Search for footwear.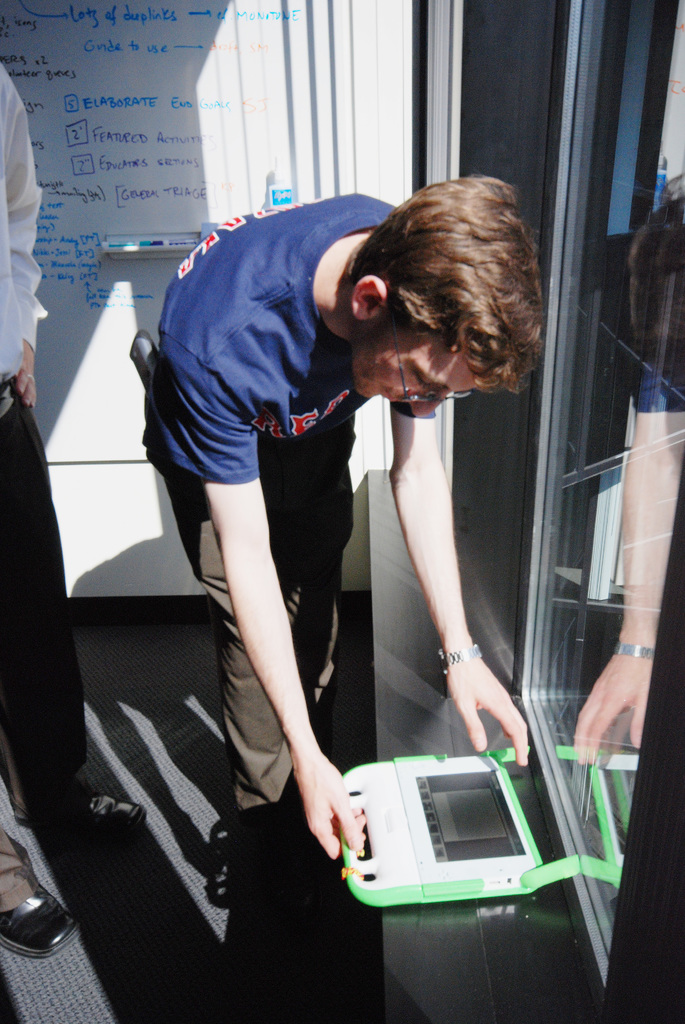
Found at x1=0 y1=853 x2=84 y2=963.
